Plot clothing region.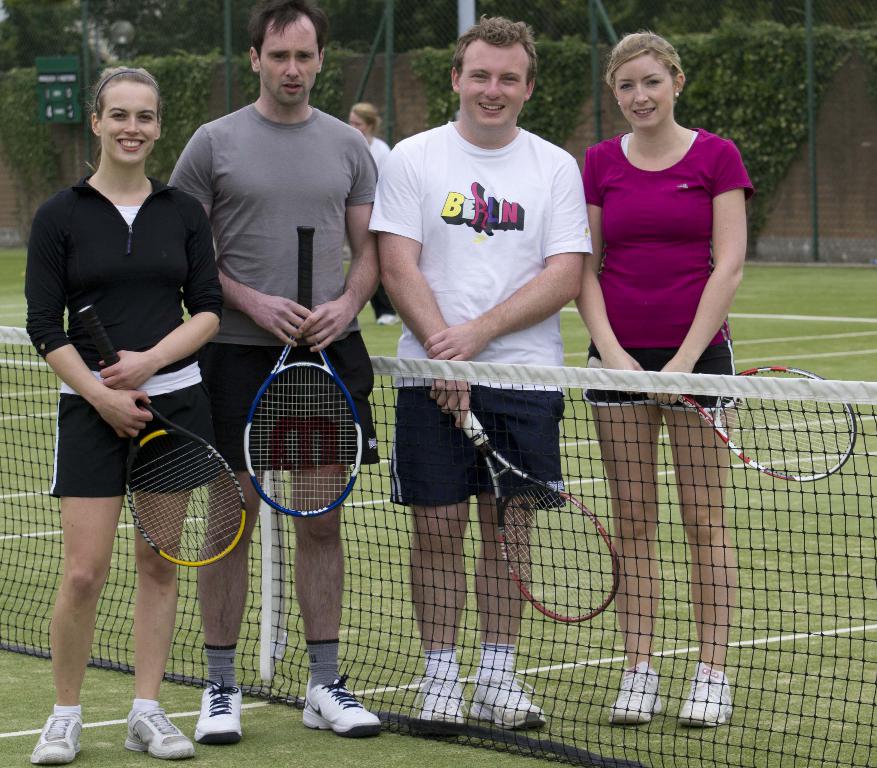
Plotted at [left=369, top=116, right=591, bottom=508].
